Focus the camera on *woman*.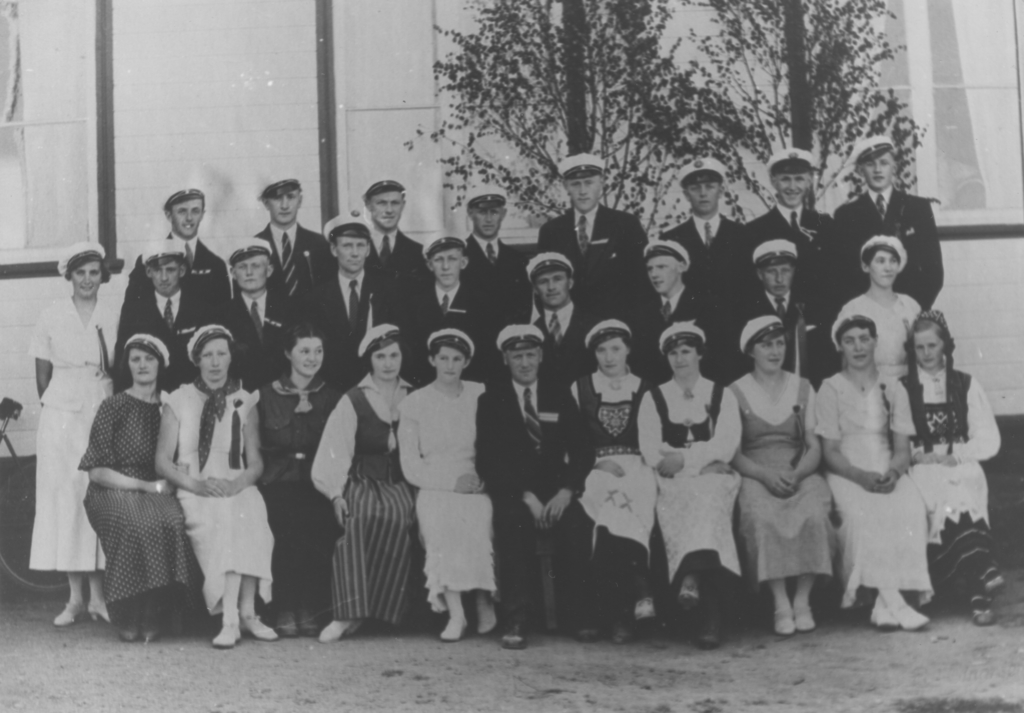
Focus region: region(257, 330, 341, 637).
